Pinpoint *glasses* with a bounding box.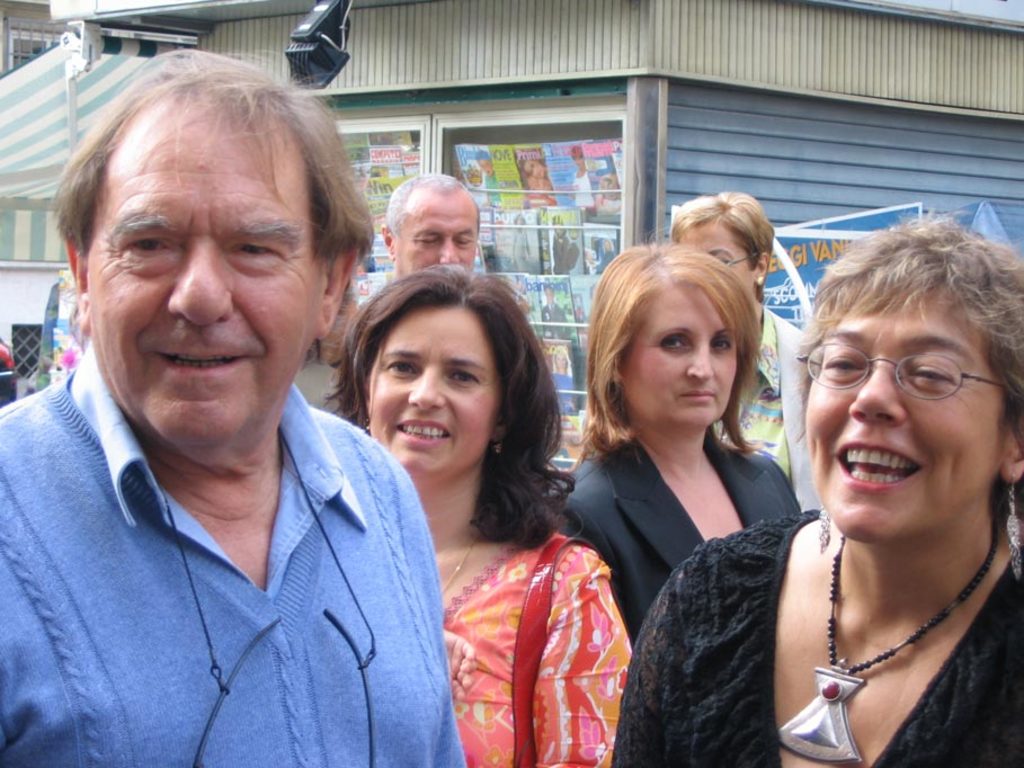
bbox=[711, 251, 759, 267].
